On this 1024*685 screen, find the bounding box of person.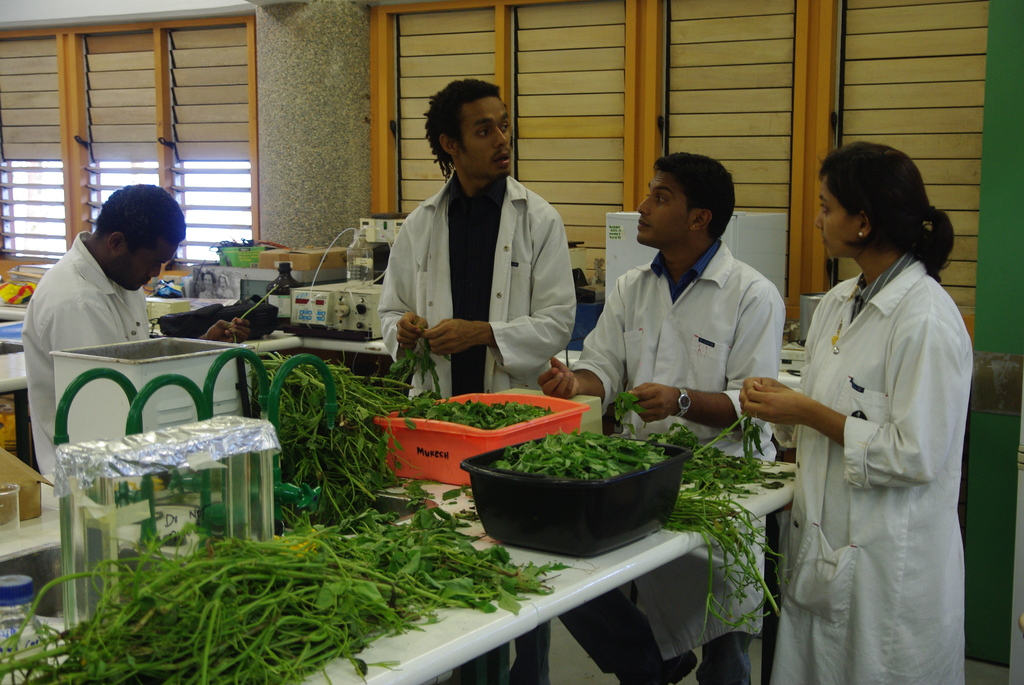
Bounding box: locate(19, 185, 186, 474).
